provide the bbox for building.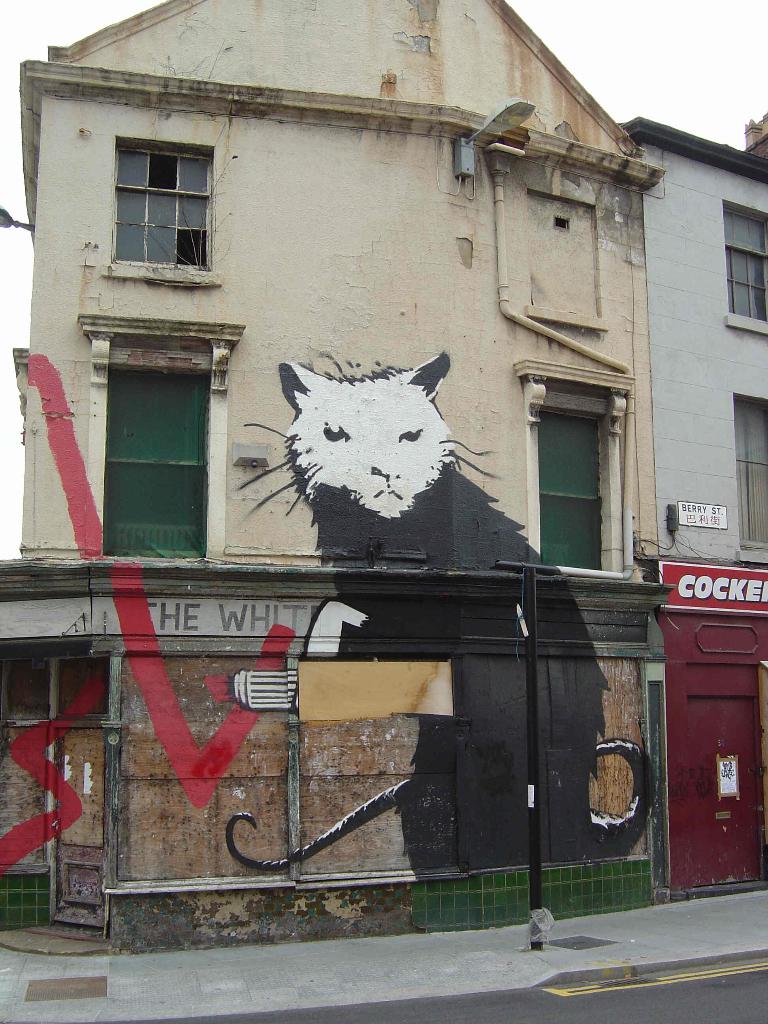
{"x1": 0, "y1": 0, "x2": 675, "y2": 956}.
